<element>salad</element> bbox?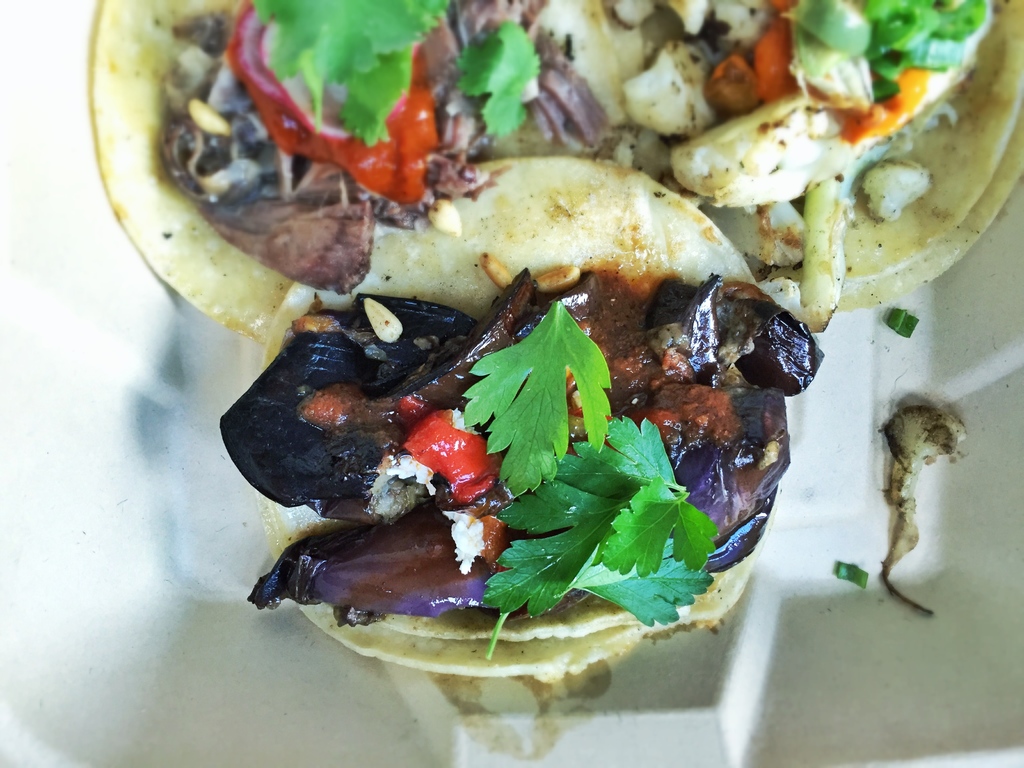
x1=157 y1=0 x2=999 y2=287
